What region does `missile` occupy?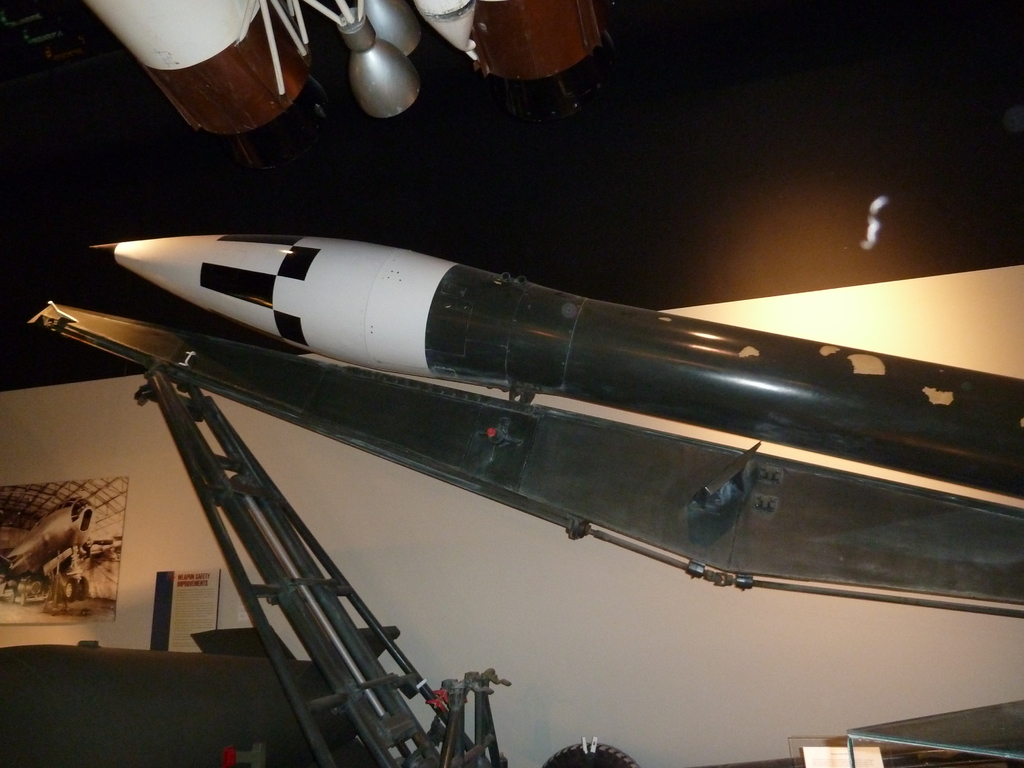
(left=77, top=0, right=646, bottom=135).
